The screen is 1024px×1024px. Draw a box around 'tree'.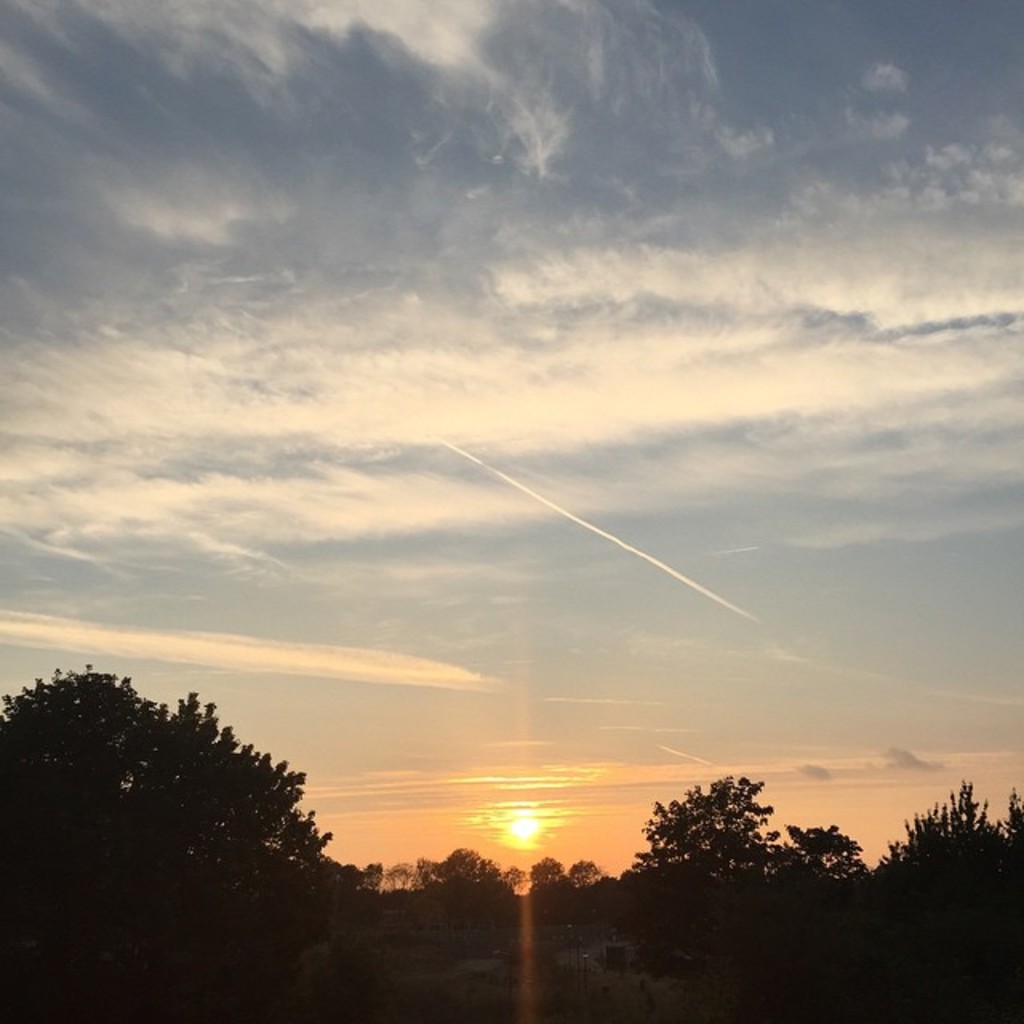
left=488, top=867, right=531, bottom=910.
